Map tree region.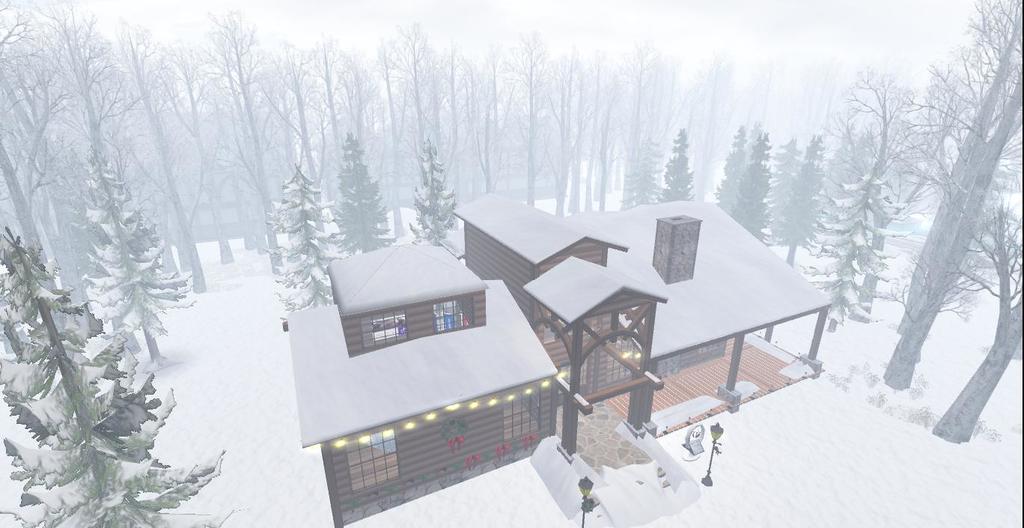
Mapped to [x1=620, y1=42, x2=667, y2=221].
